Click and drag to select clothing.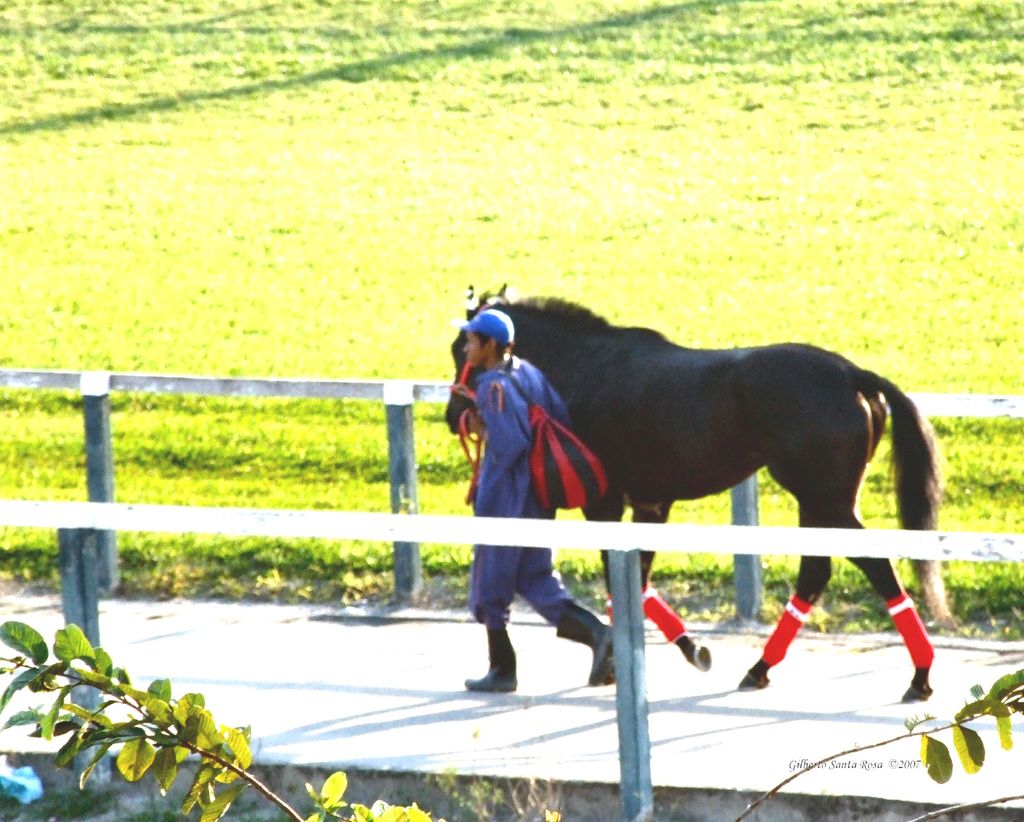
Selection: <box>446,308,584,661</box>.
